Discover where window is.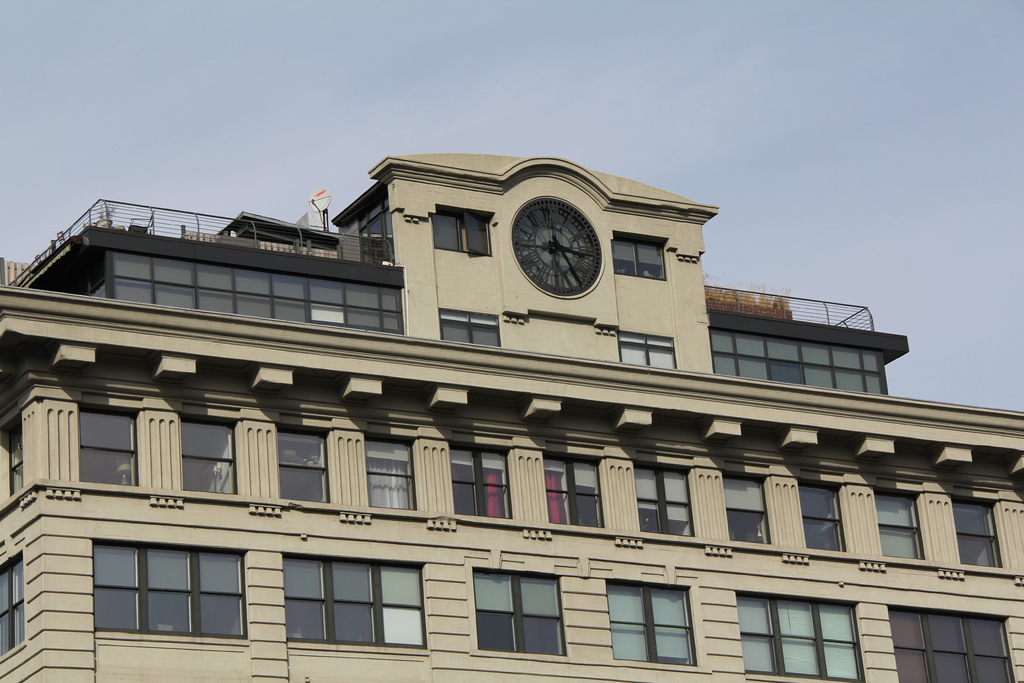
Discovered at 440:311:502:354.
